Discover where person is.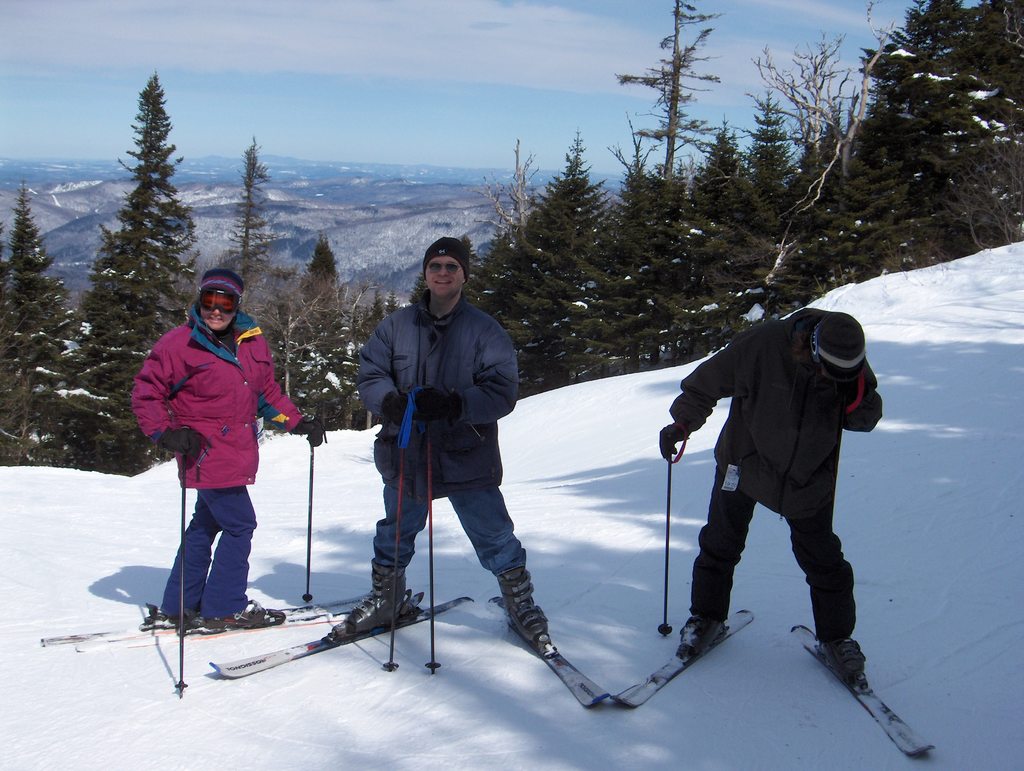
Discovered at detection(127, 272, 328, 635).
